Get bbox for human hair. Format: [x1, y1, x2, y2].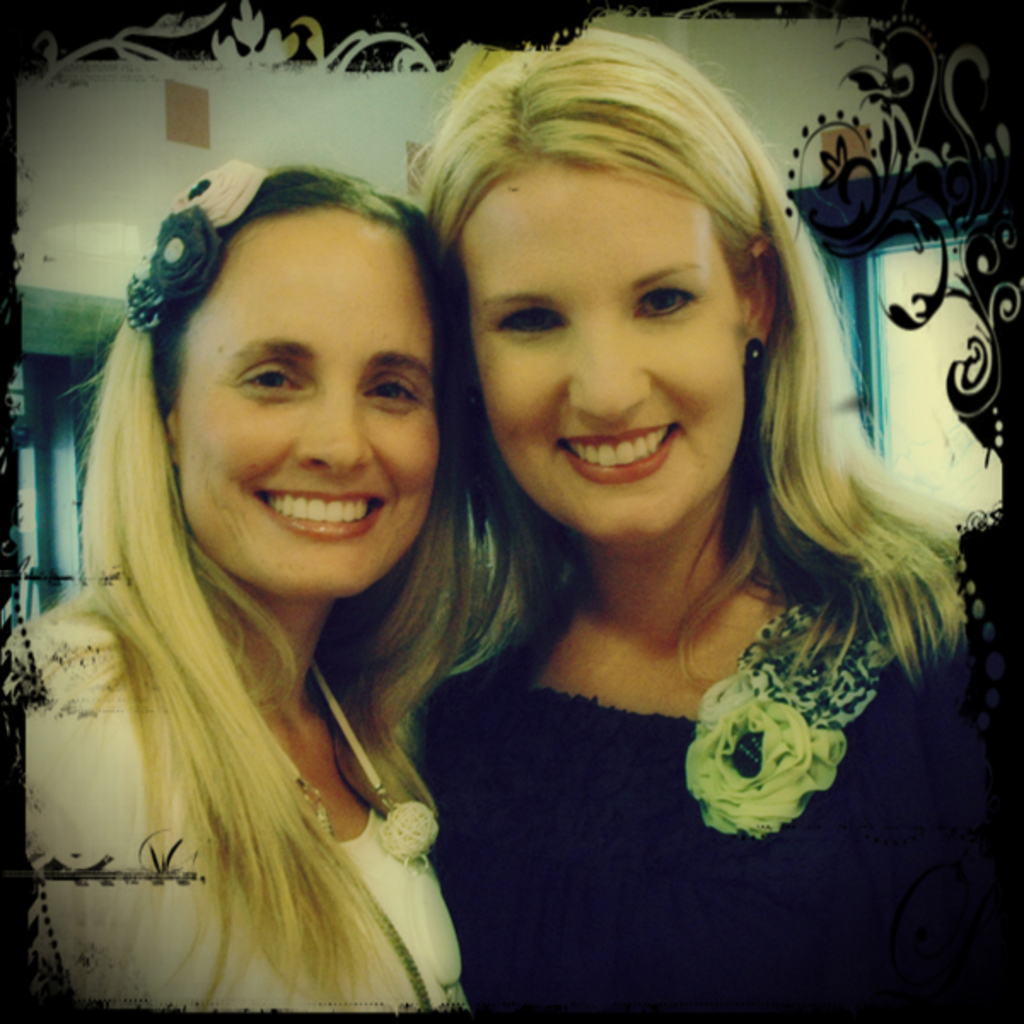
[12, 154, 526, 934].
